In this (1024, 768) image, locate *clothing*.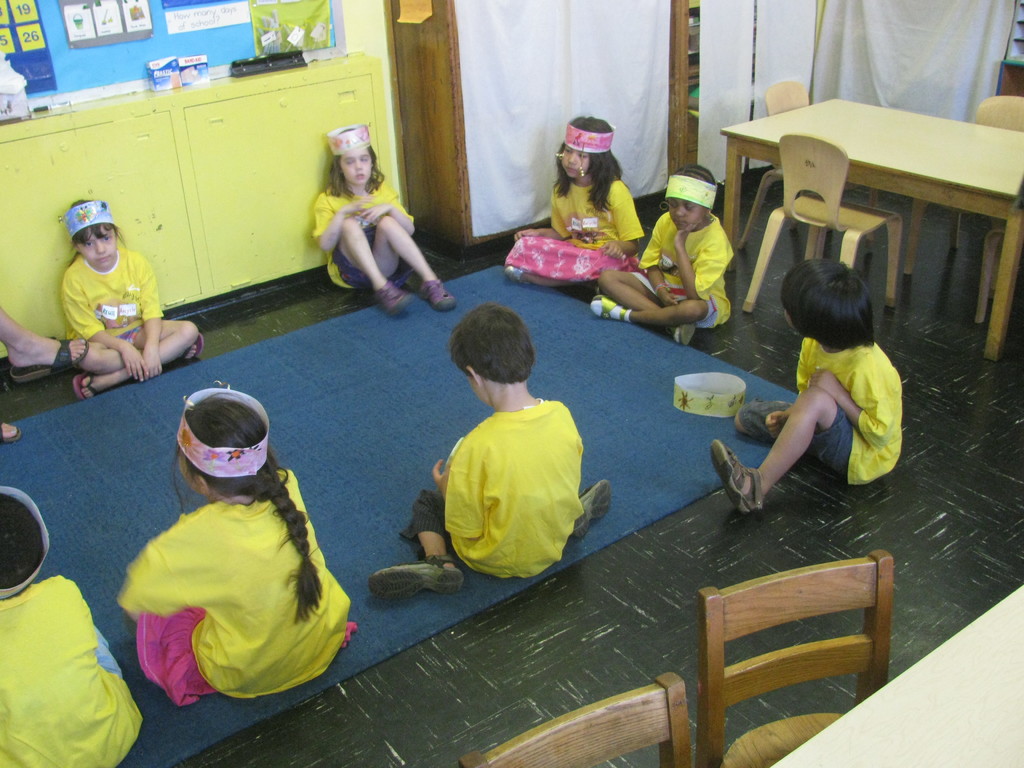
Bounding box: (438,387,603,593).
